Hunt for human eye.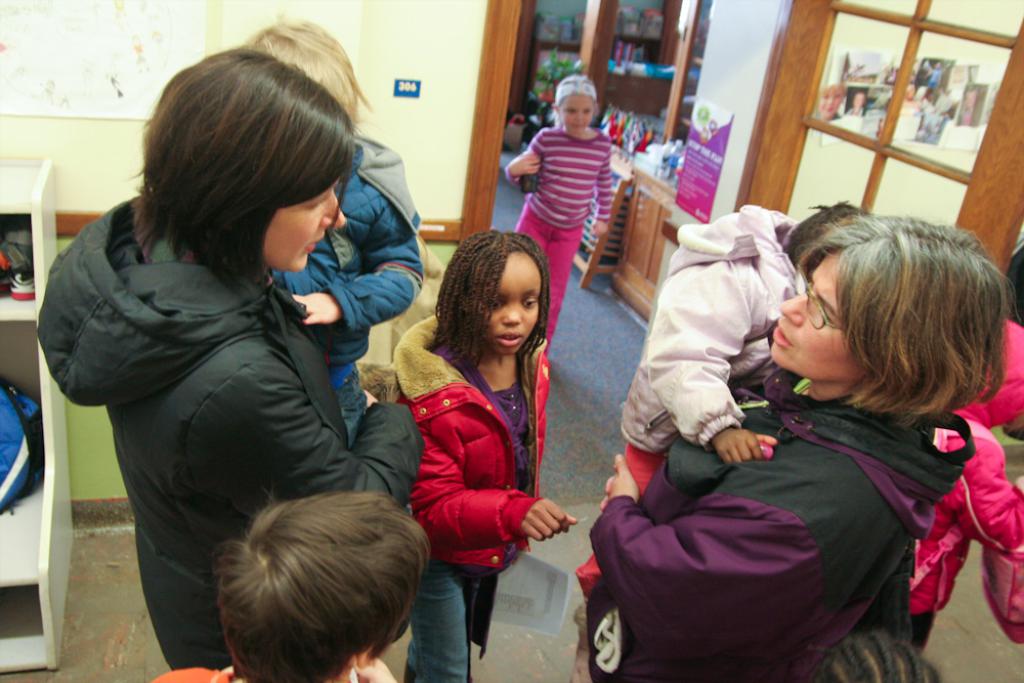
Hunted down at Rect(567, 109, 574, 114).
